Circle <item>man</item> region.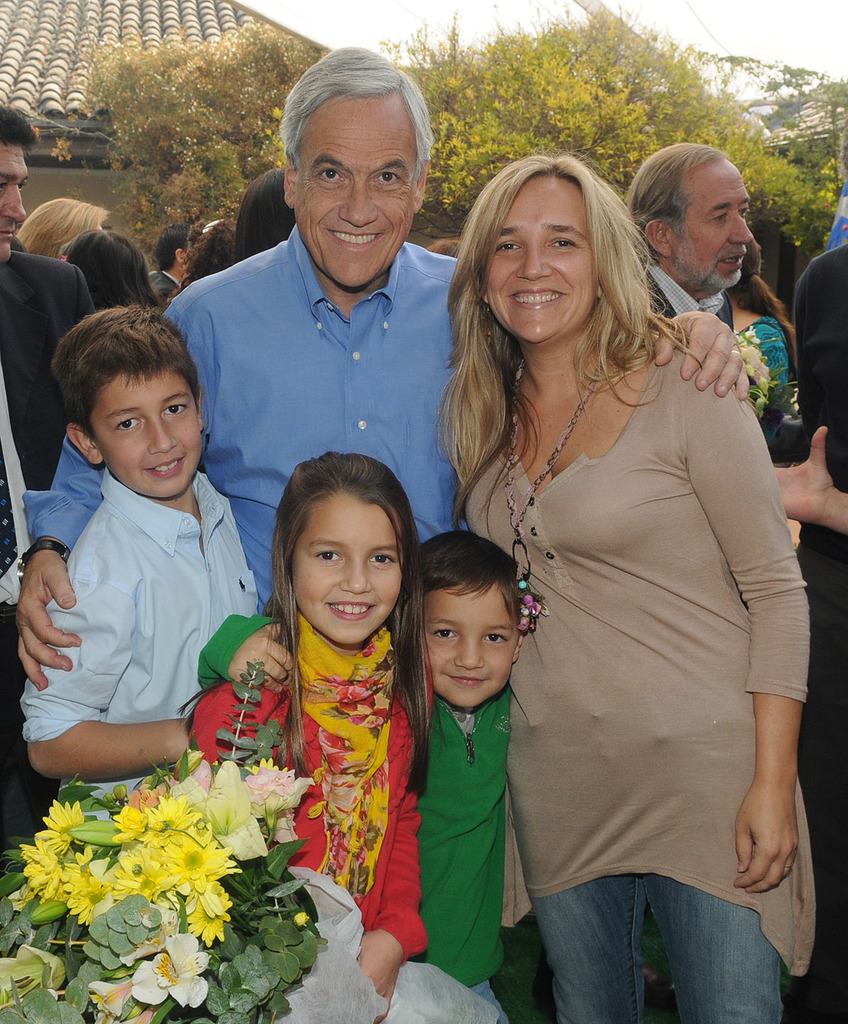
Region: pyautogui.locateOnScreen(150, 223, 193, 308).
